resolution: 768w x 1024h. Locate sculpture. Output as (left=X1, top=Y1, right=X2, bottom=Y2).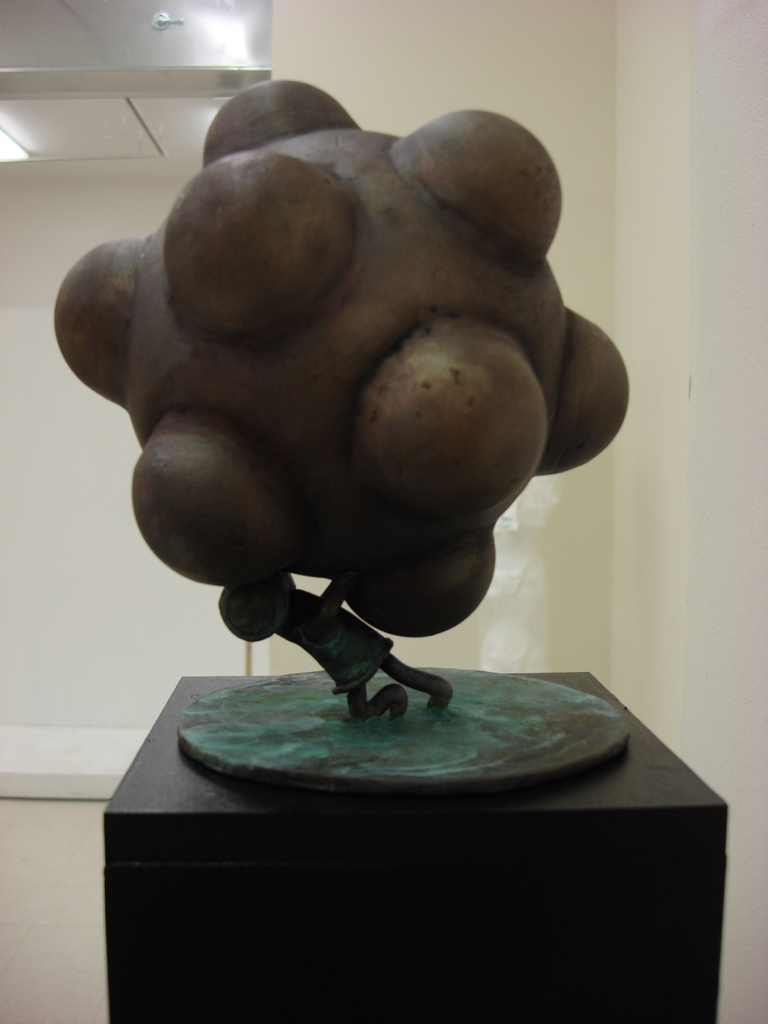
(left=44, top=74, right=666, bottom=796).
